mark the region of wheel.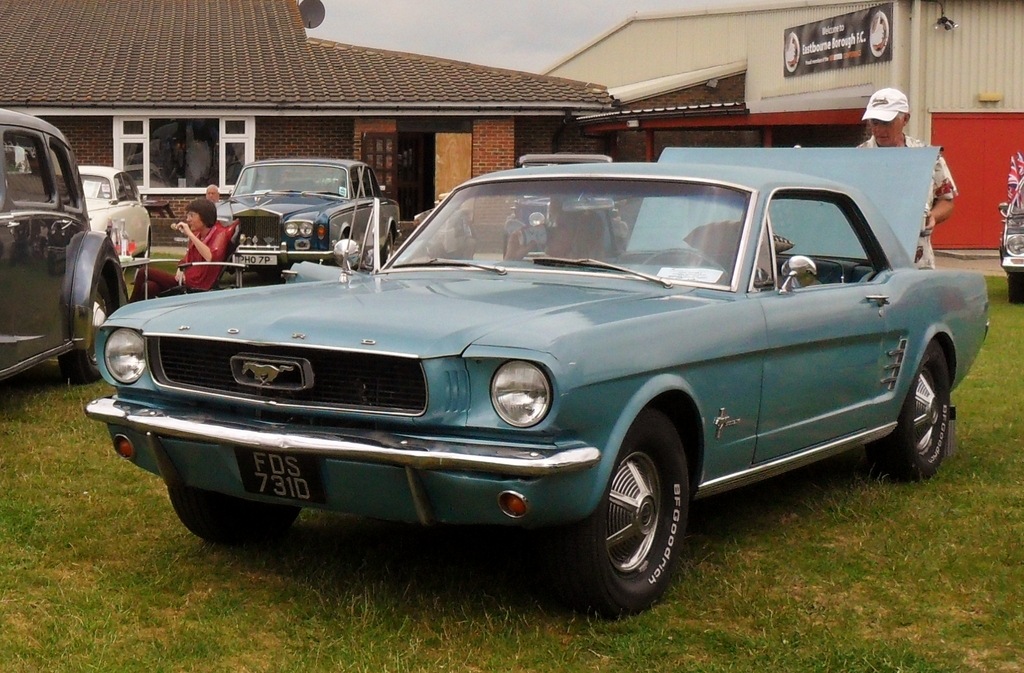
Region: bbox(1007, 268, 1023, 307).
